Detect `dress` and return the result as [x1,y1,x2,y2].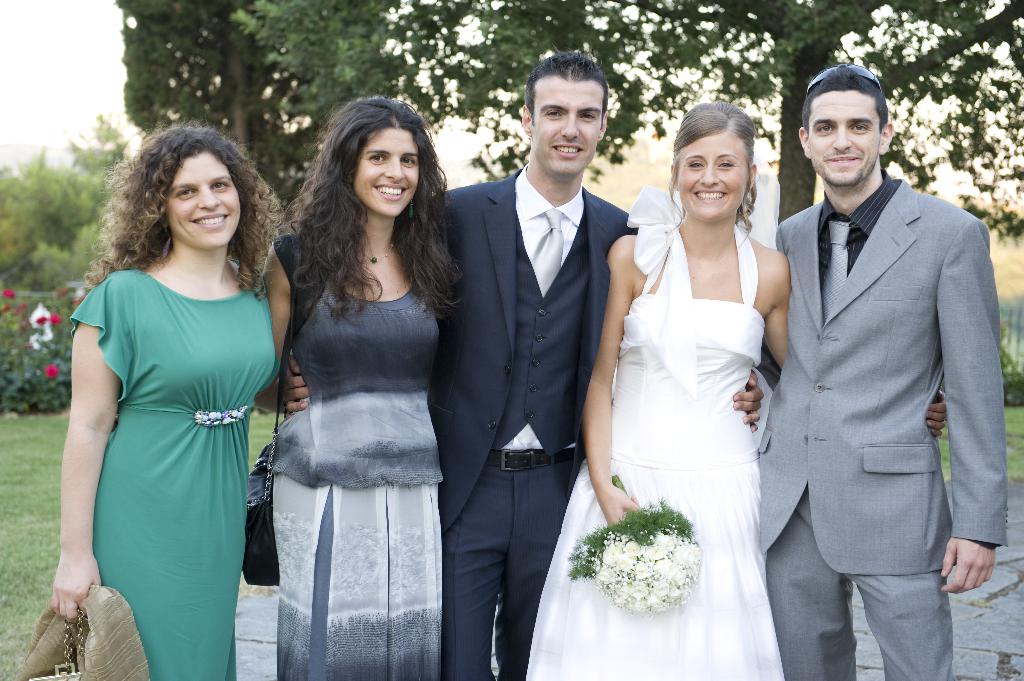
[72,272,276,680].
